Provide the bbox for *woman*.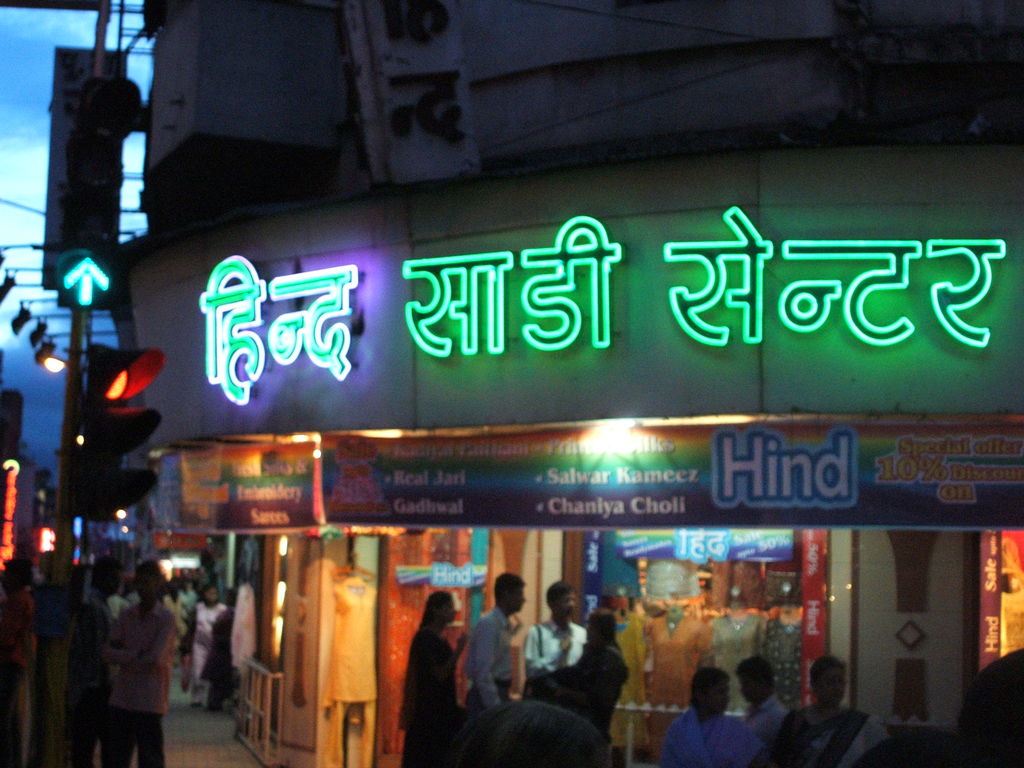
pyautogui.locateOnScreen(401, 583, 459, 752).
